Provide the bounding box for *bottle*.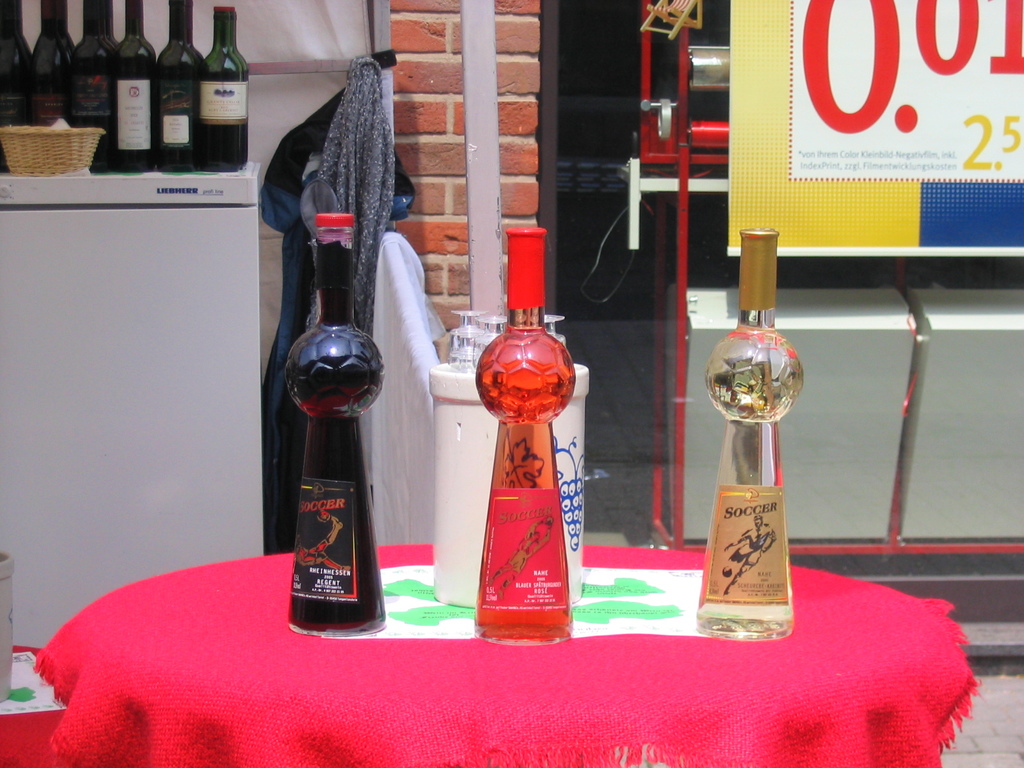
Rect(117, 0, 161, 174).
